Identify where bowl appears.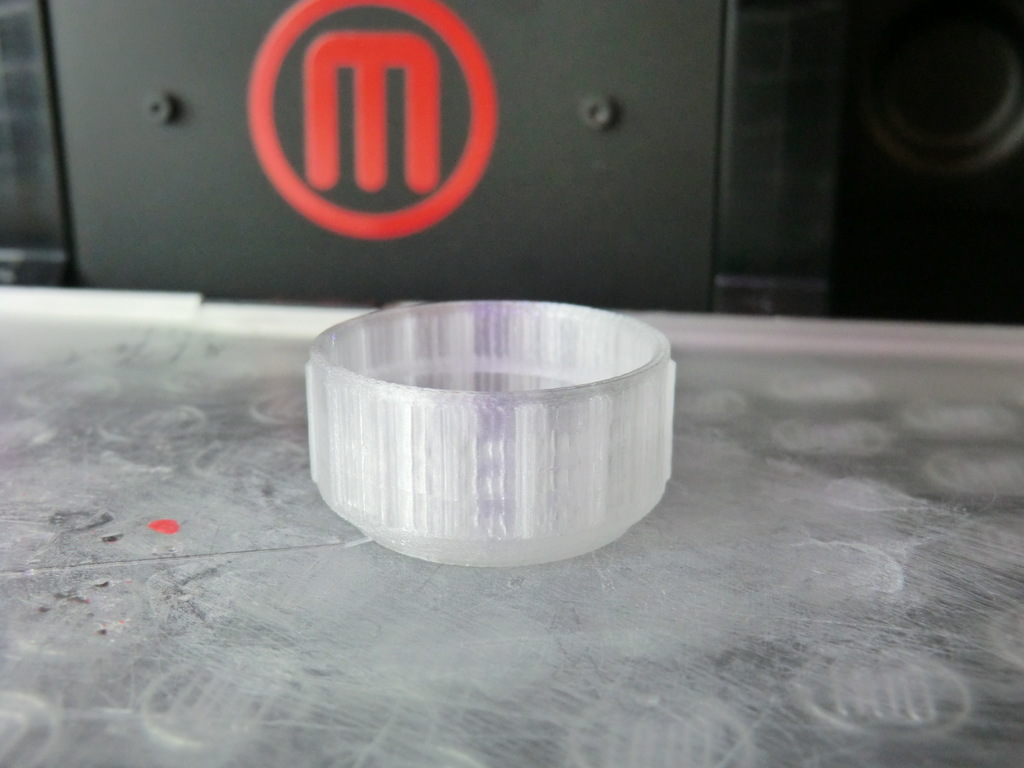
Appears at <region>301, 296, 678, 568</region>.
